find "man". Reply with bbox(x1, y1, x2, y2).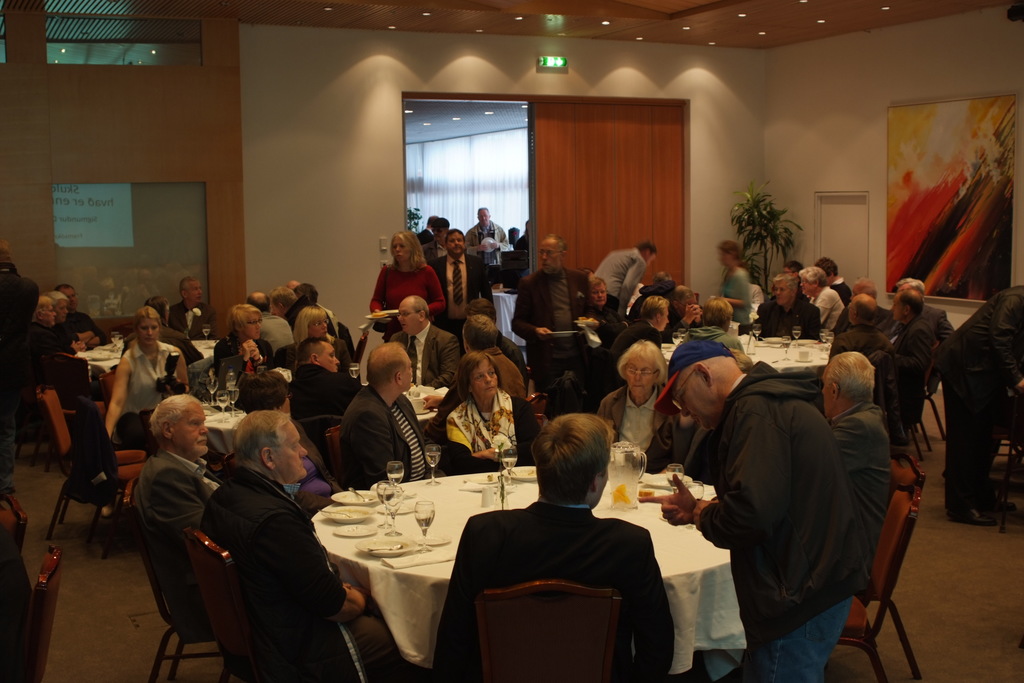
bbox(131, 391, 230, 637).
